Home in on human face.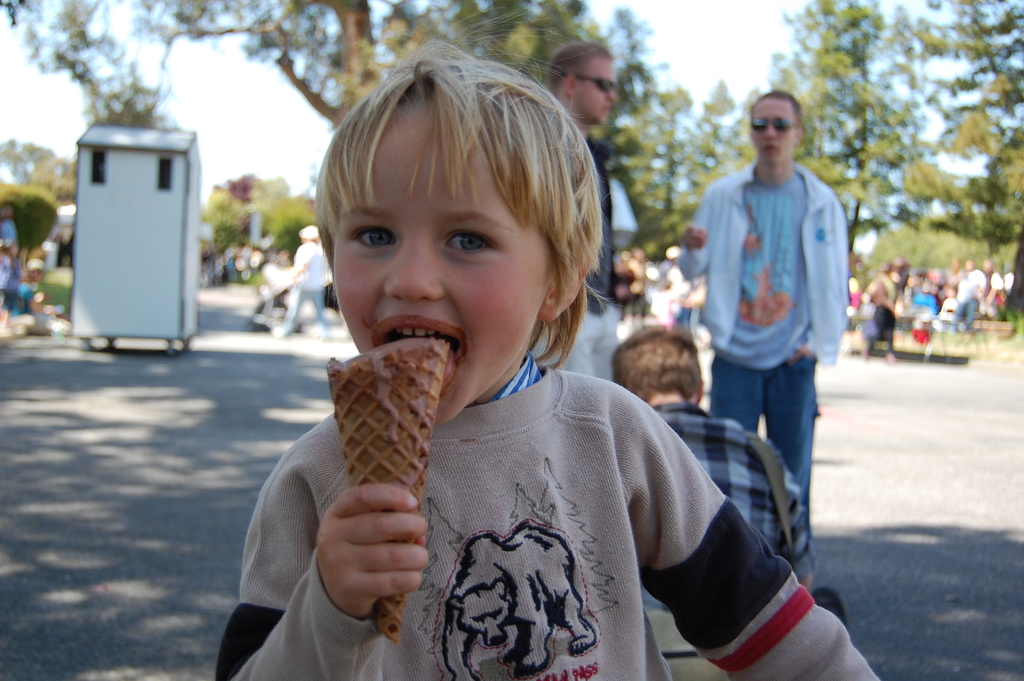
Homed in at <bbox>330, 100, 545, 420</bbox>.
